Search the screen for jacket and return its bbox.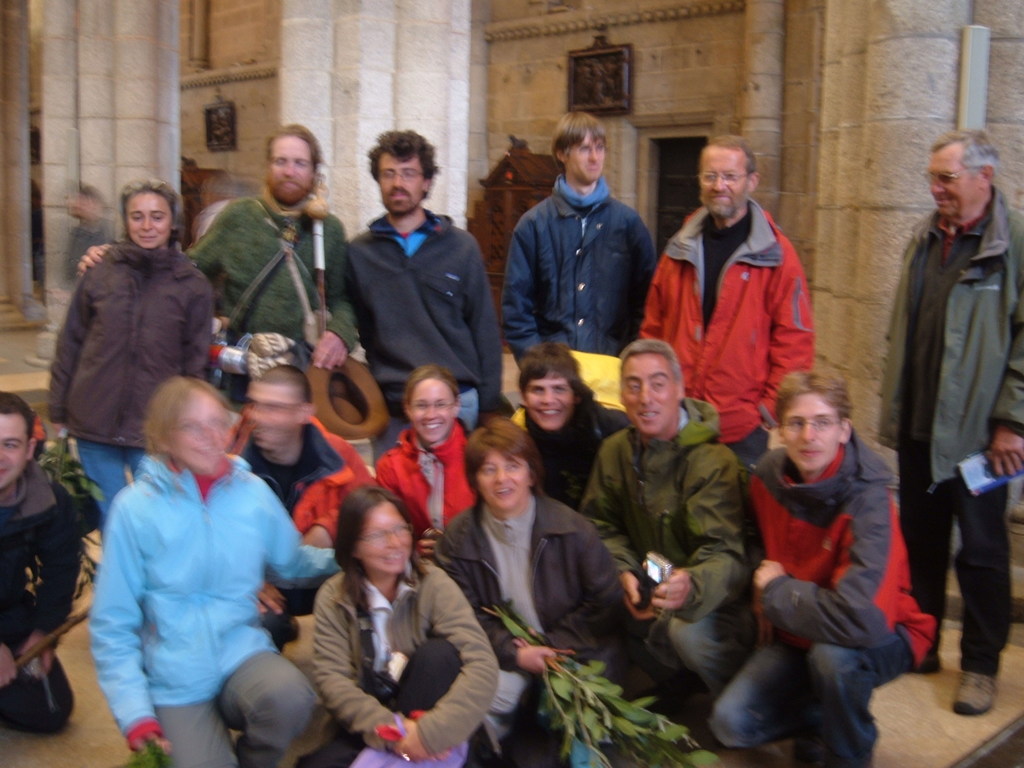
Found: select_region(751, 427, 933, 671).
